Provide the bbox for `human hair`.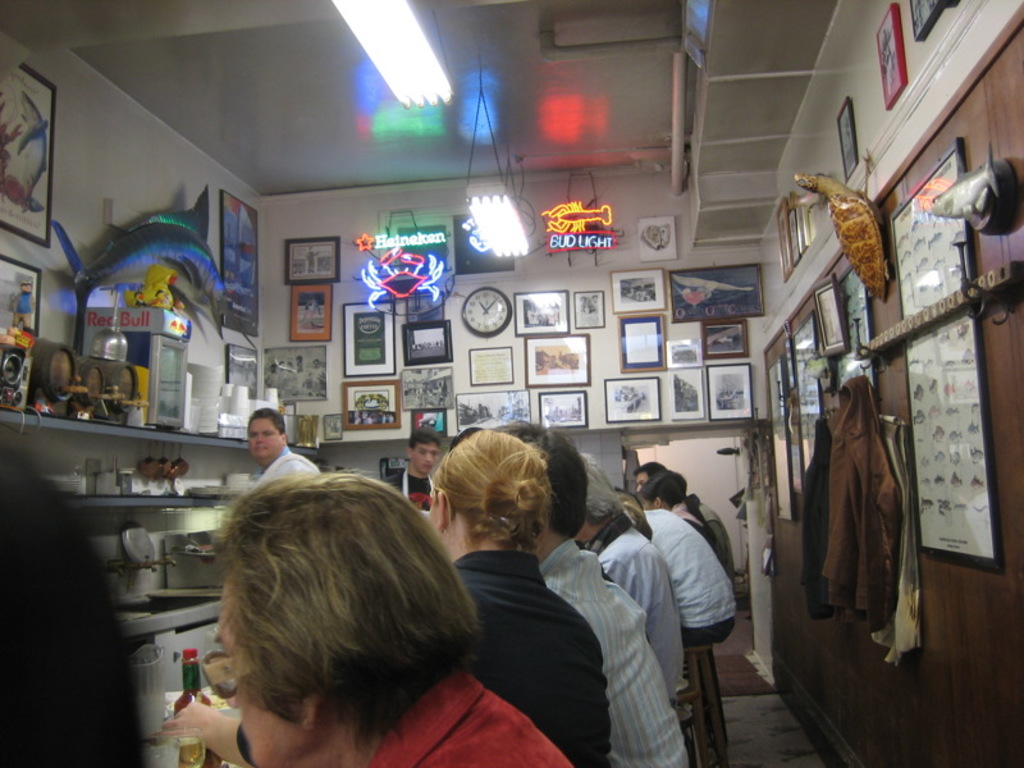
[x1=490, y1=419, x2=586, y2=544].
